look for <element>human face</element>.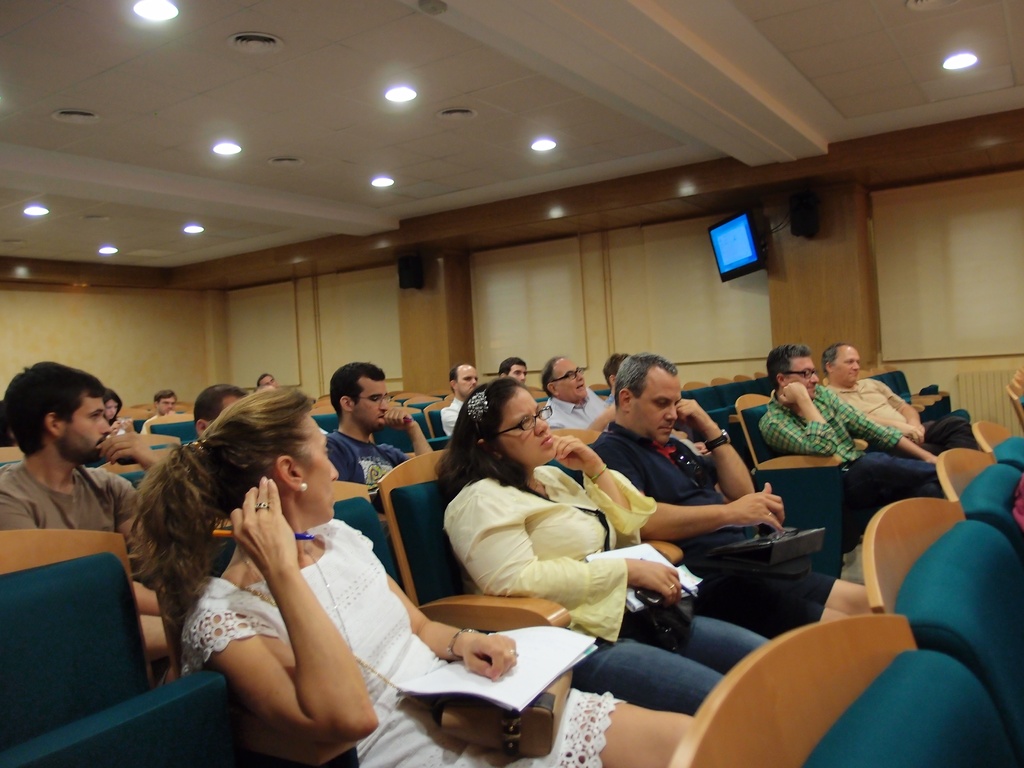
Found: crop(67, 390, 108, 466).
